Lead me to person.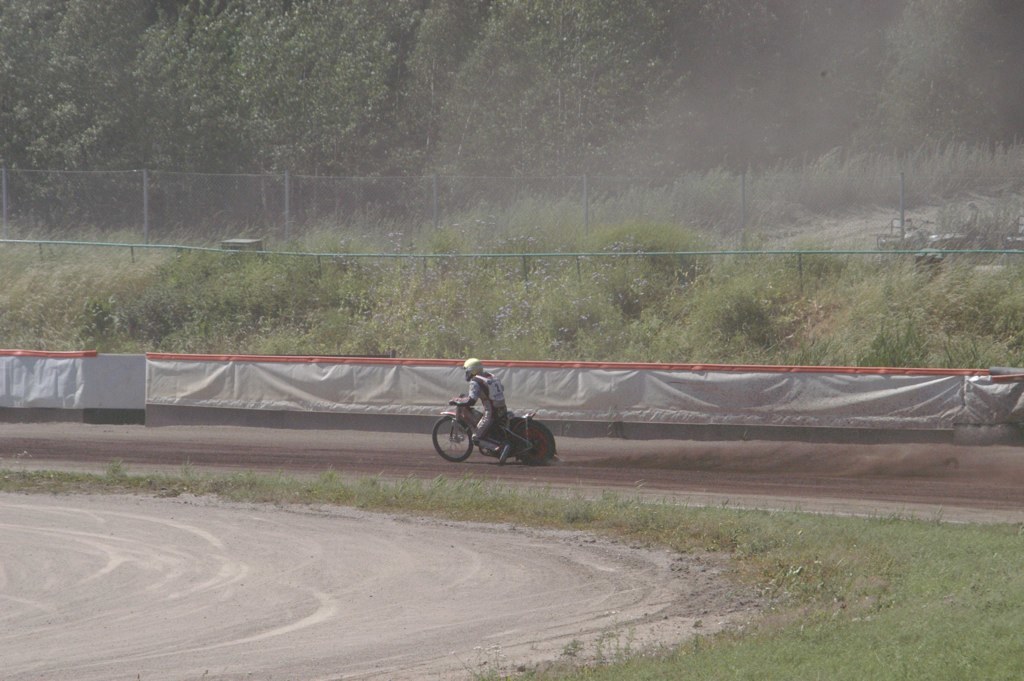
Lead to x1=467, y1=352, x2=557, y2=460.
